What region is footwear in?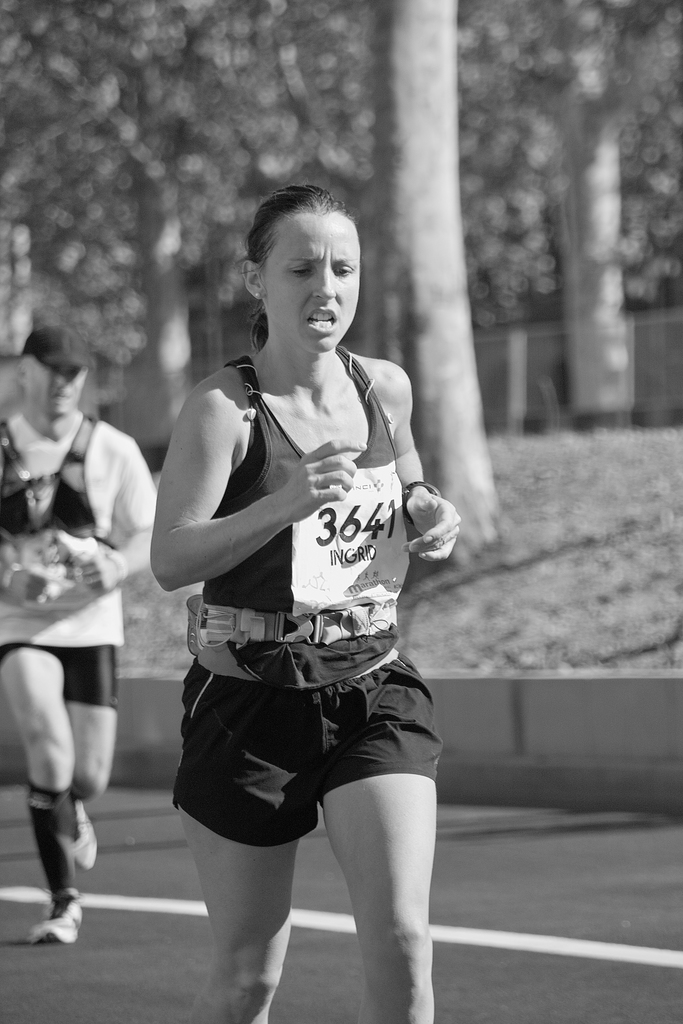
{"left": 19, "top": 884, "right": 76, "bottom": 959}.
